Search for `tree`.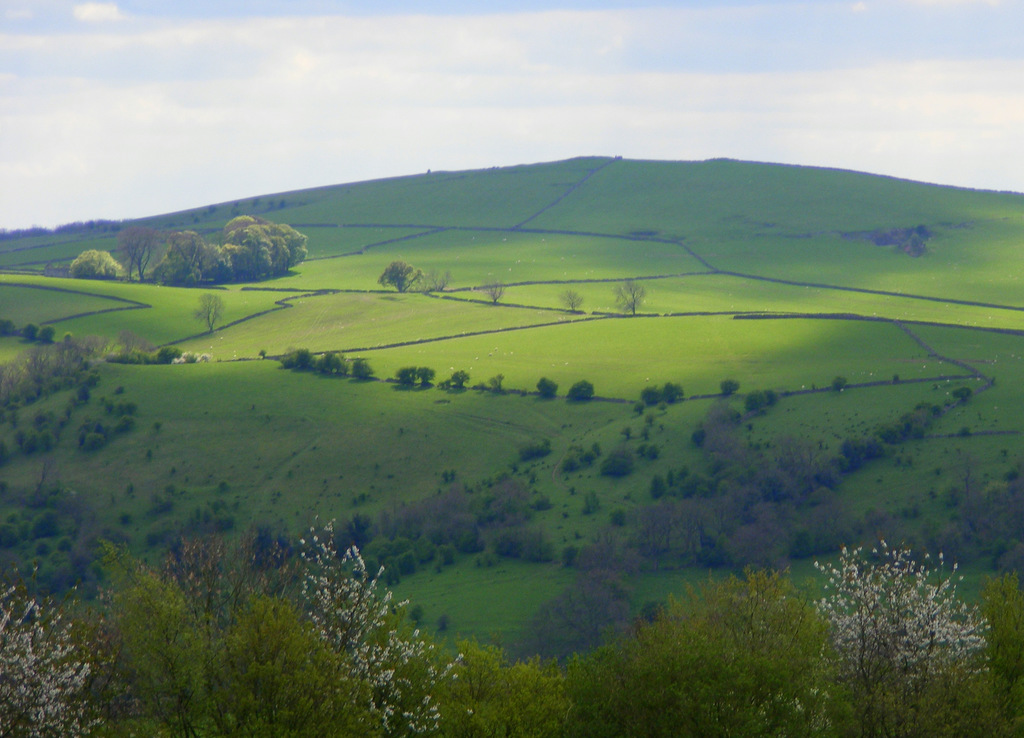
Found at x1=556, y1=286, x2=584, y2=313.
